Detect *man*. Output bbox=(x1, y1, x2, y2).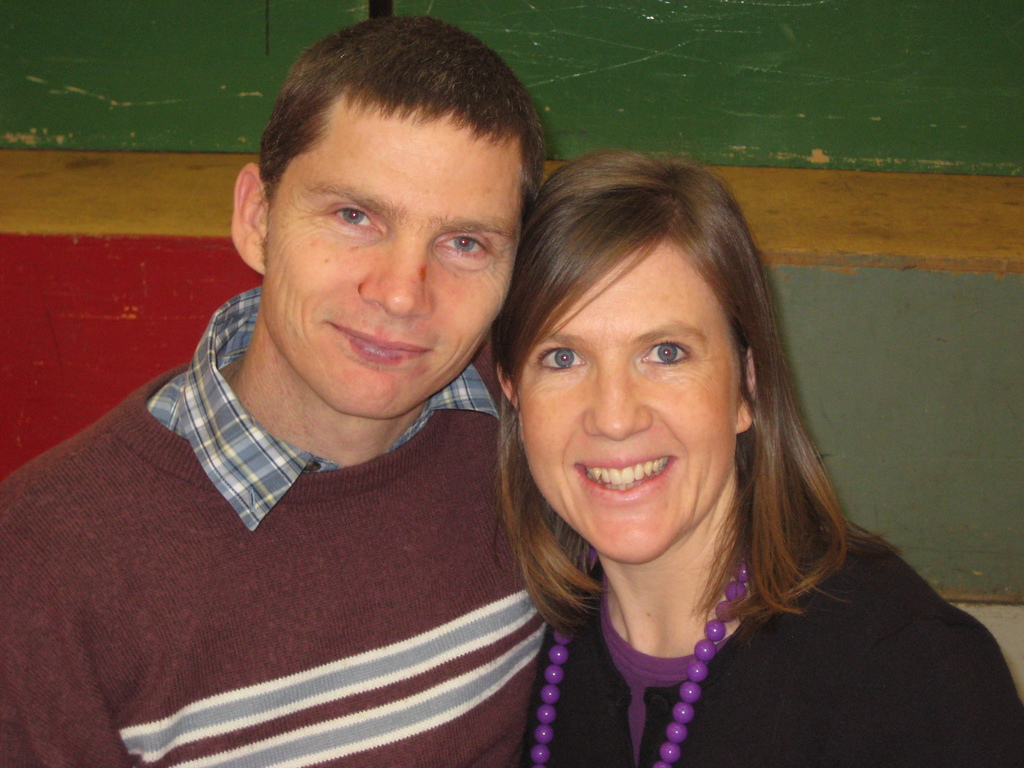
bbox=(22, 56, 628, 755).
